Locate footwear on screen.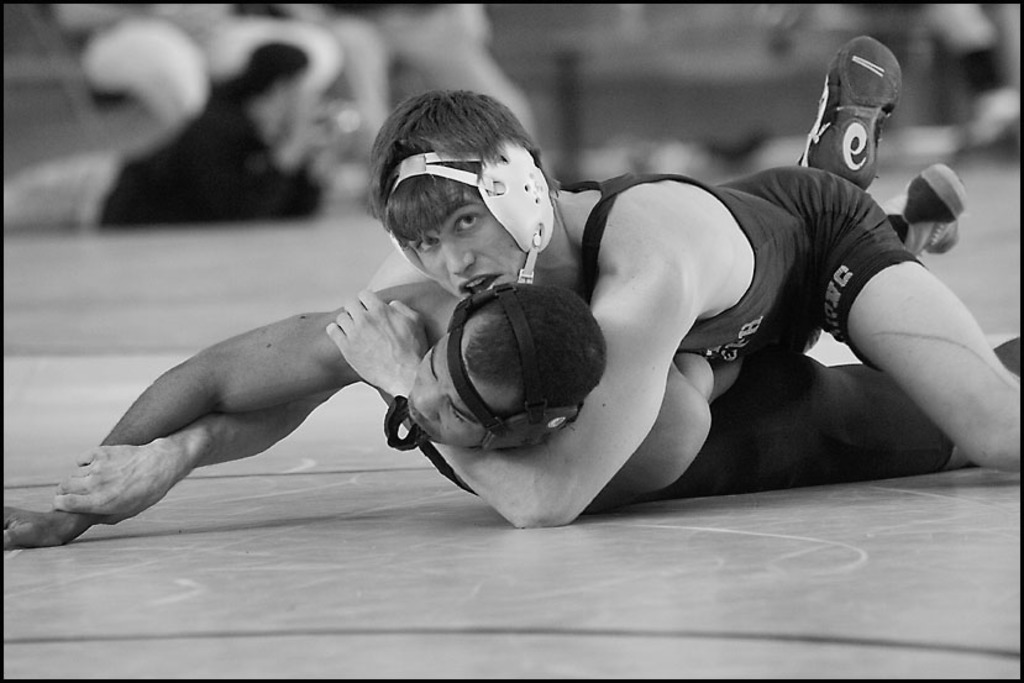
On screen at left=896, top=157, right=968, bottom=256.
